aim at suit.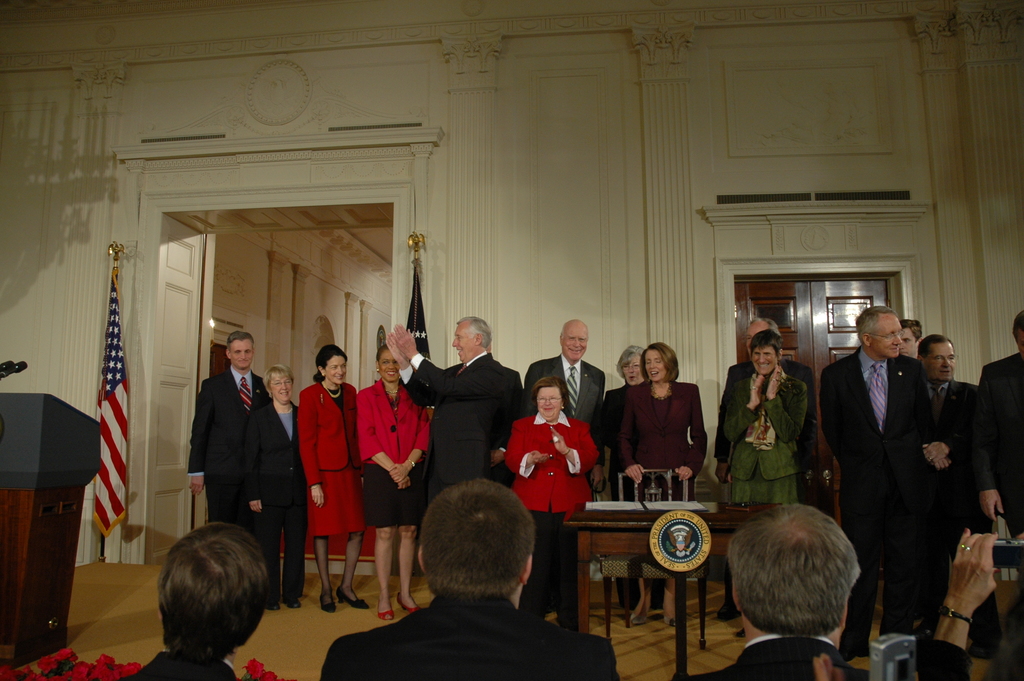
Aimed at 248,398,302,599.
